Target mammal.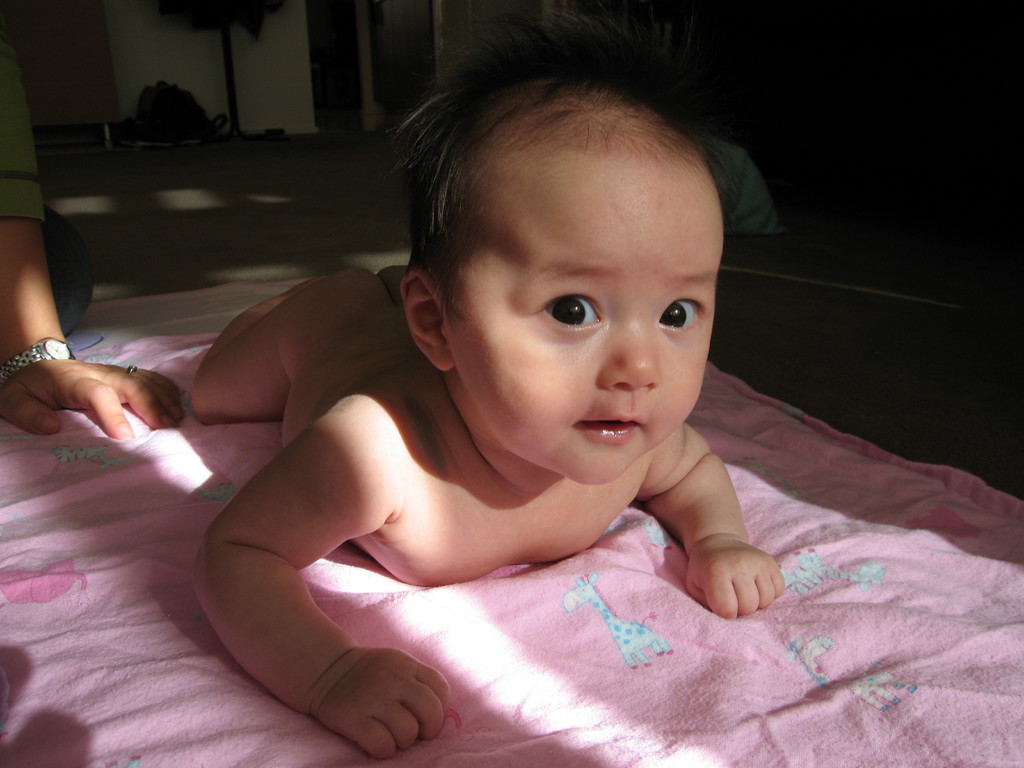
Target region: (x1=0, y1=0, x2=182, y2=439).
